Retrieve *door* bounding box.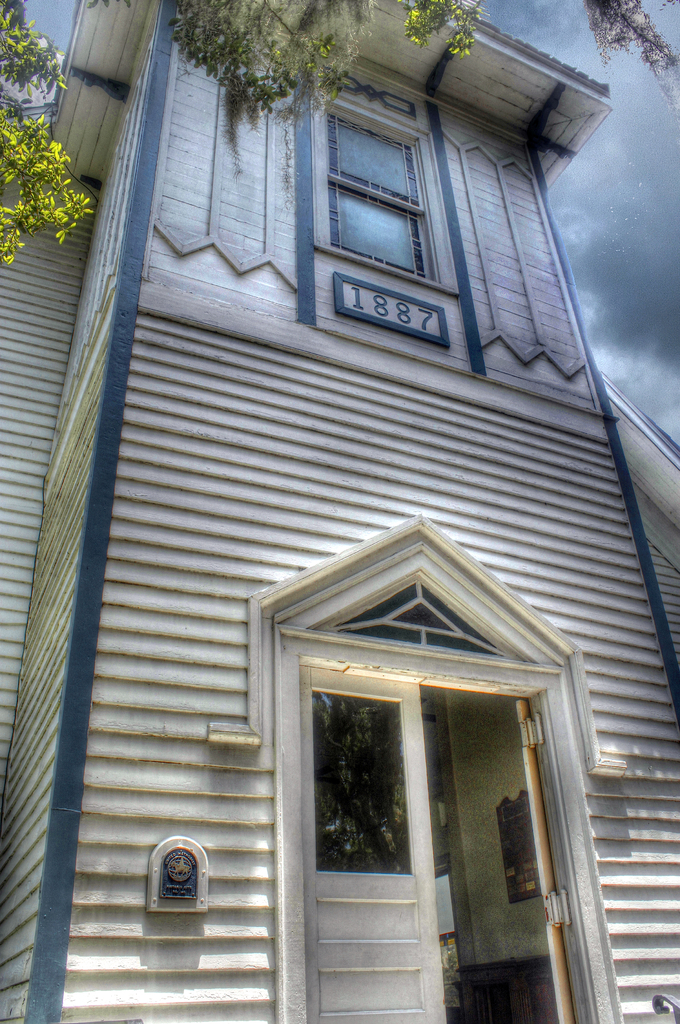
Bounding box: BBox(297, 659, 457, 1023).
